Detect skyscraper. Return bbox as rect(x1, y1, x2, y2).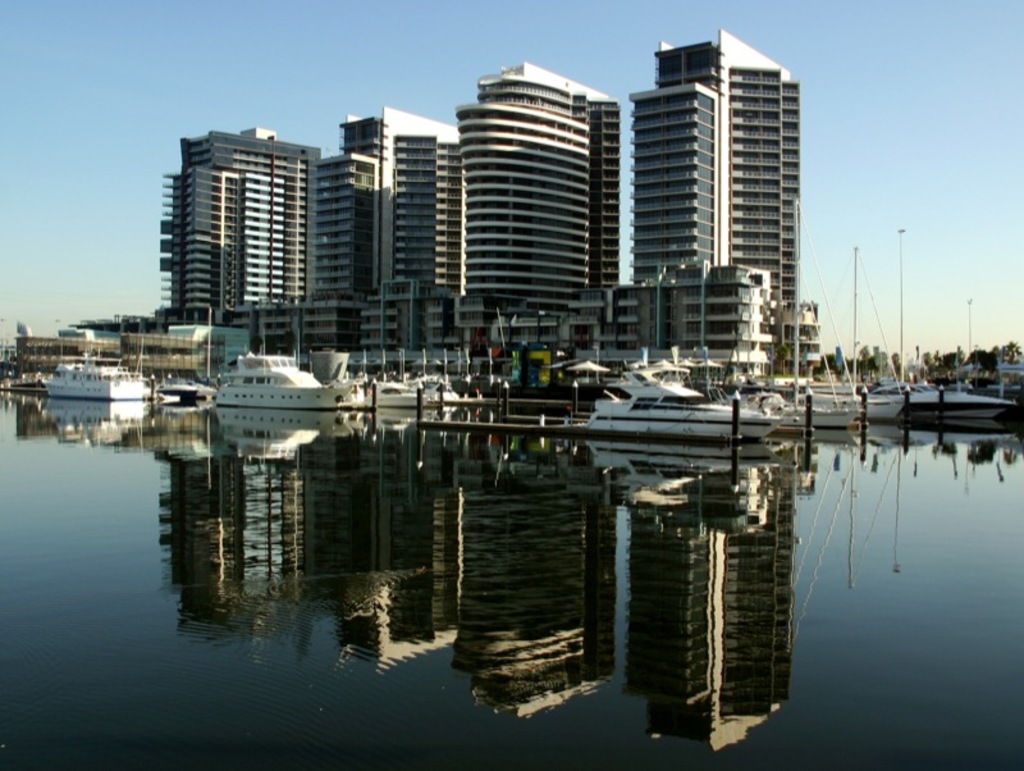
rect(453, 60, 630, 368).
